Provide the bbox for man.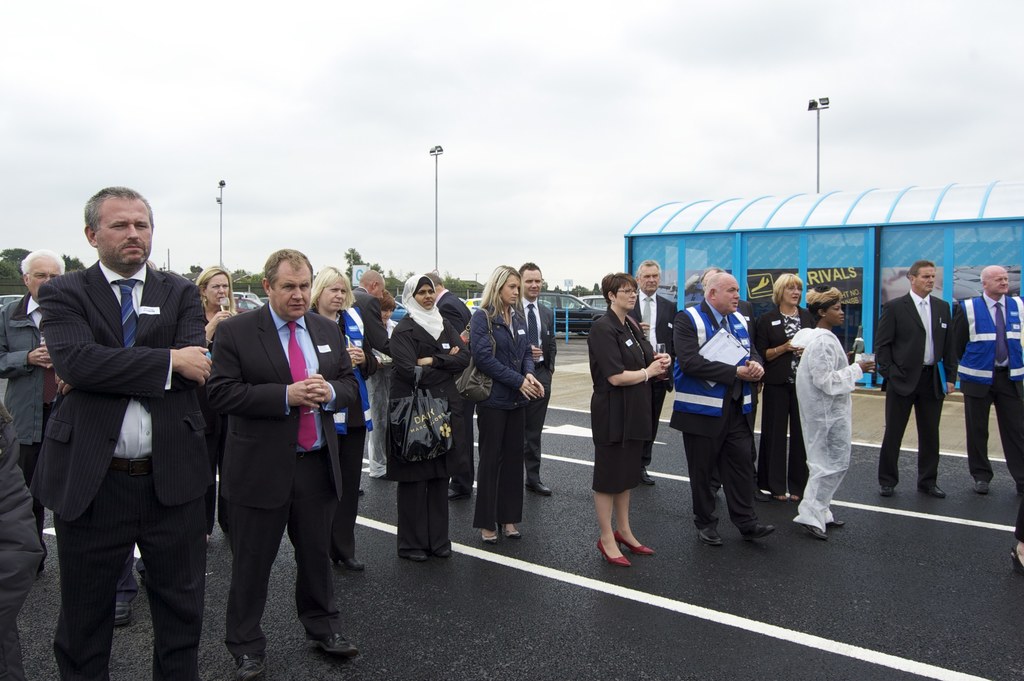
514, 256, 557, 499.
